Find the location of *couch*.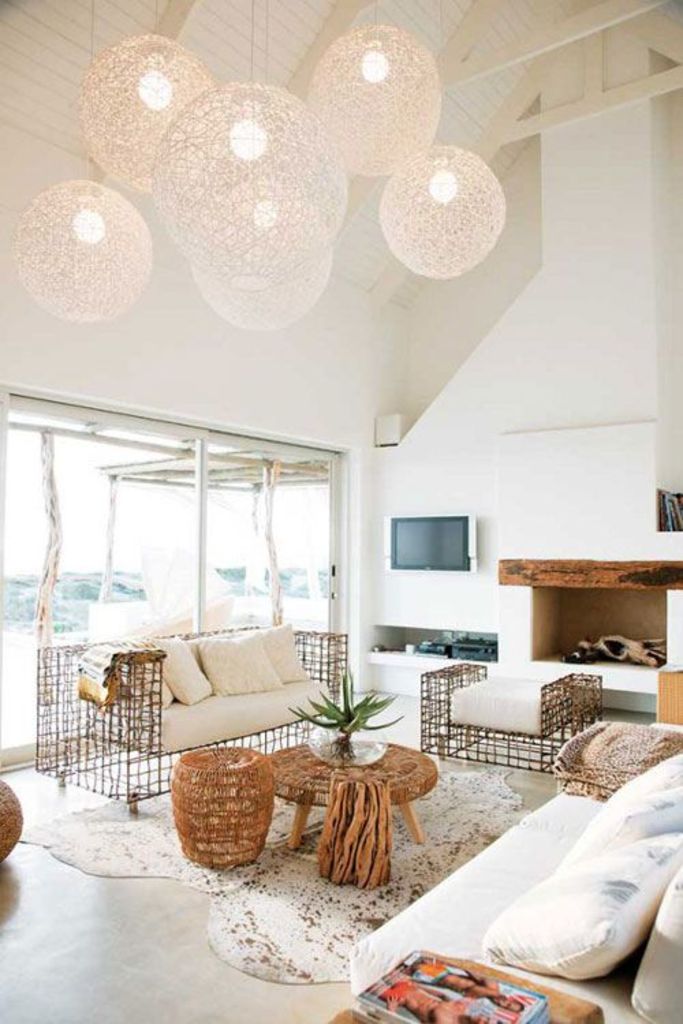
Location: (x1=350, y1=756, x2=682, y2=1023).
